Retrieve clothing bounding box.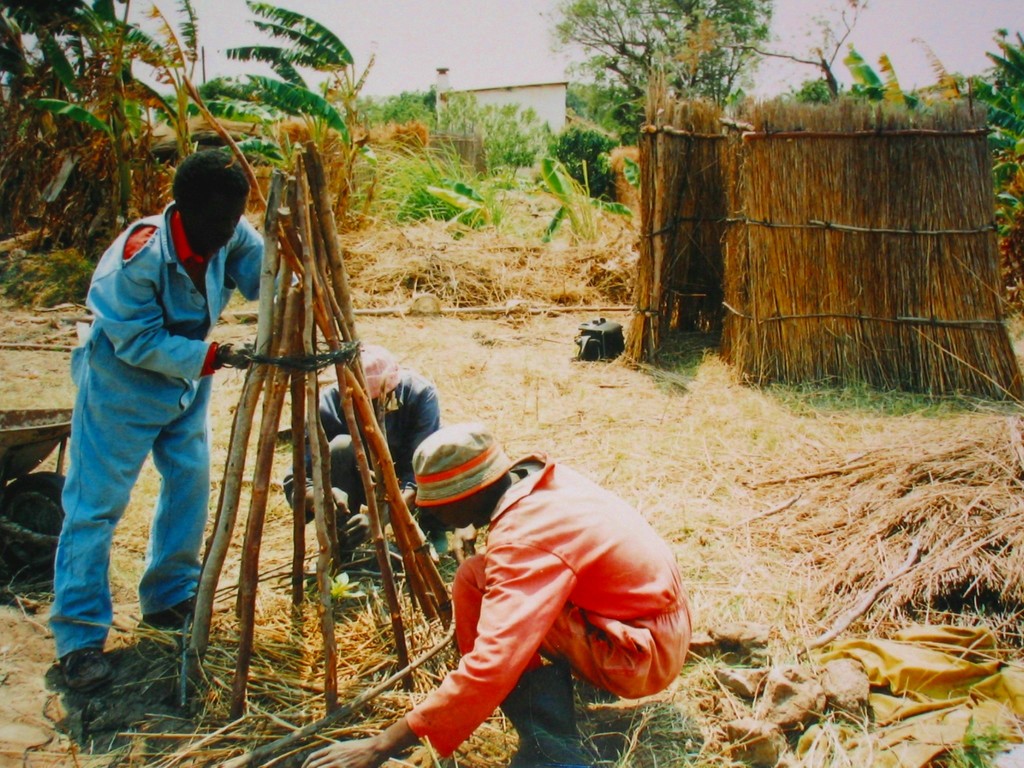
Bounding box: [left=279, top=373, right=438, bottom=548].
